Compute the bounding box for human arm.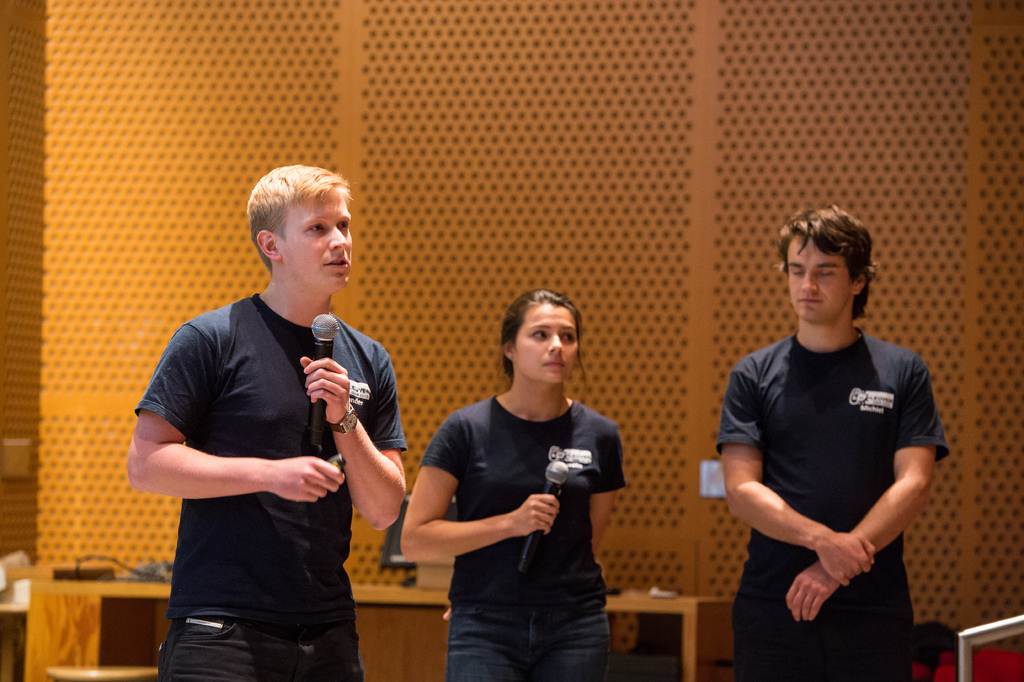
rect(437, 417, 625, 625).
